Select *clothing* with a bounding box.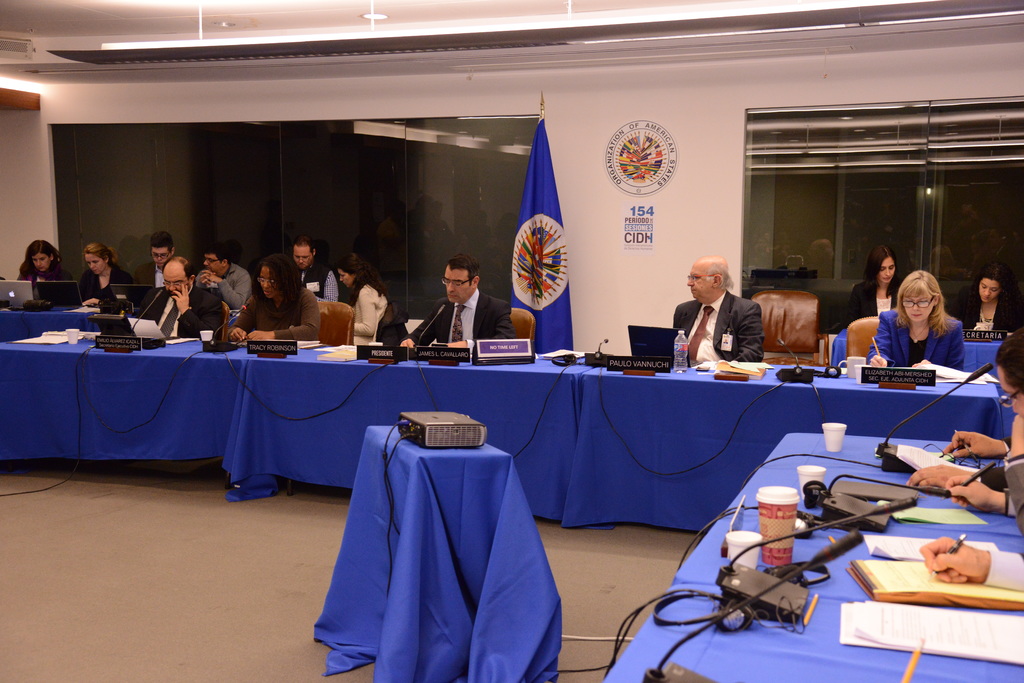
<bbox>1001, 454, 1023, 532</bbox>.
